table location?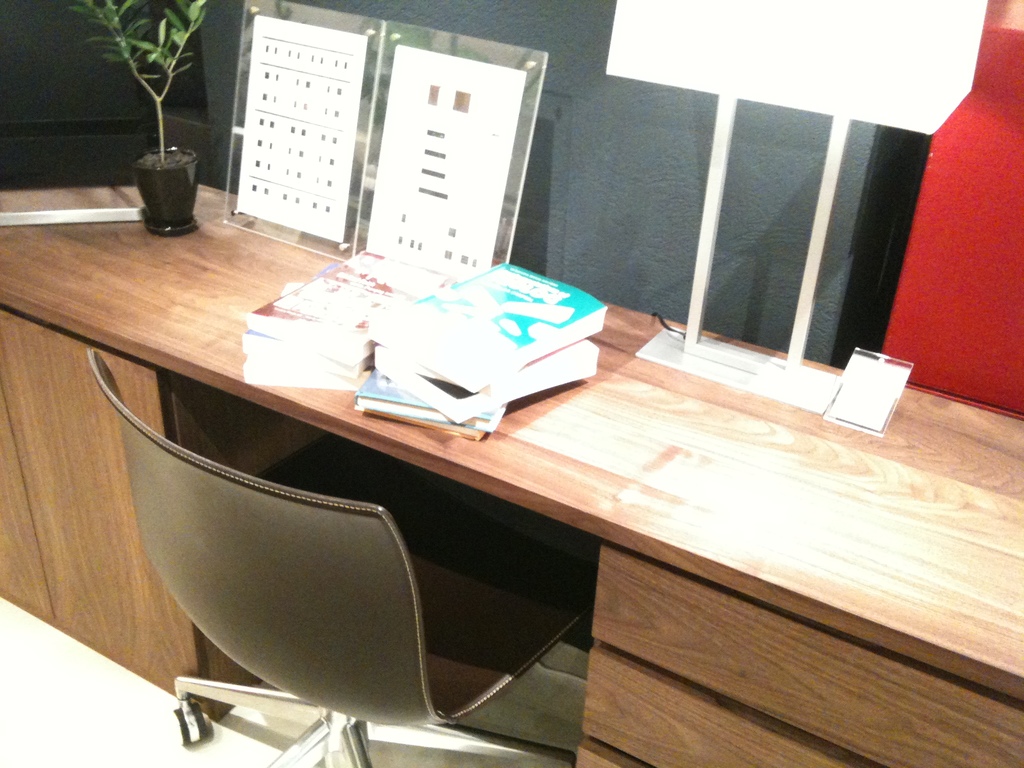
x1=0, y1=170, x2=1023, y2=767
